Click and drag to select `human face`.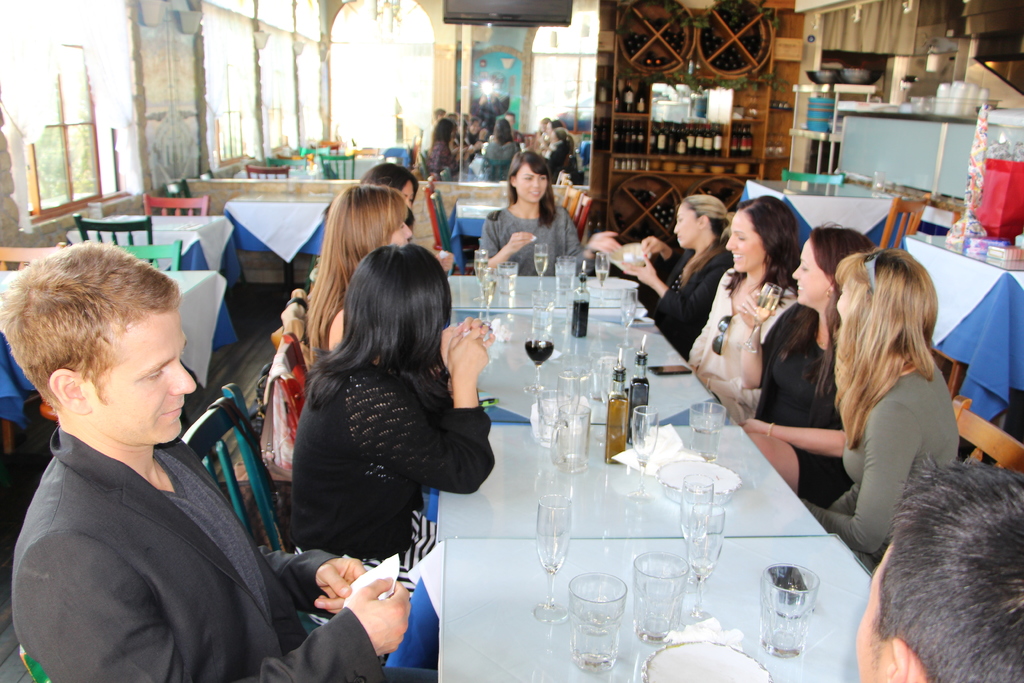
Selection: rect(719, 207, 756, 278).
